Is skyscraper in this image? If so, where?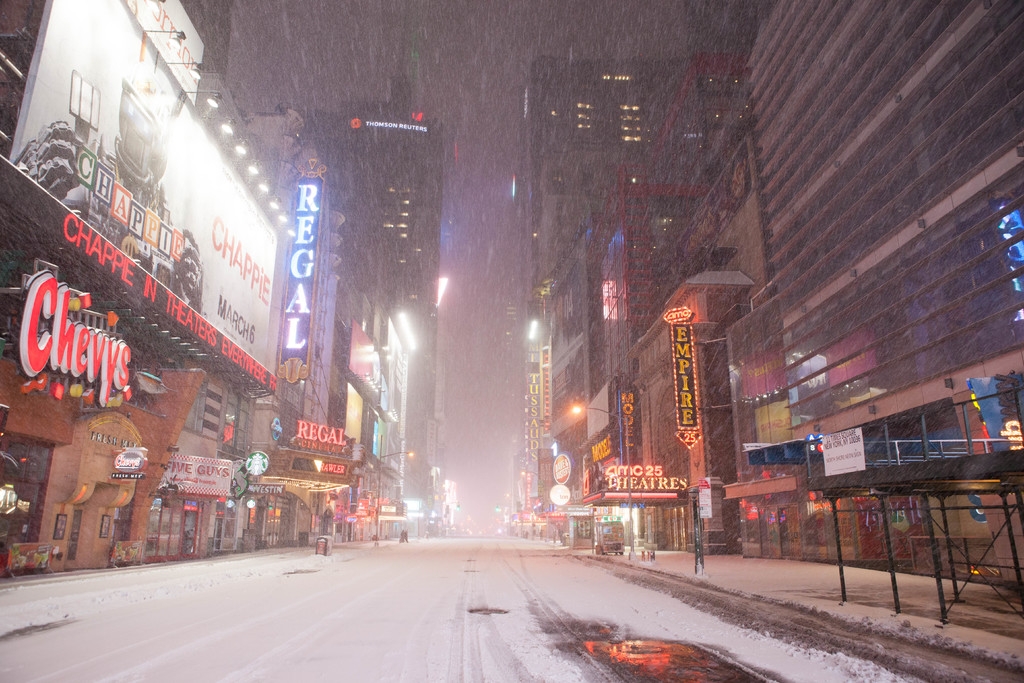
Yes, at region(503, 21, 692, 539).
